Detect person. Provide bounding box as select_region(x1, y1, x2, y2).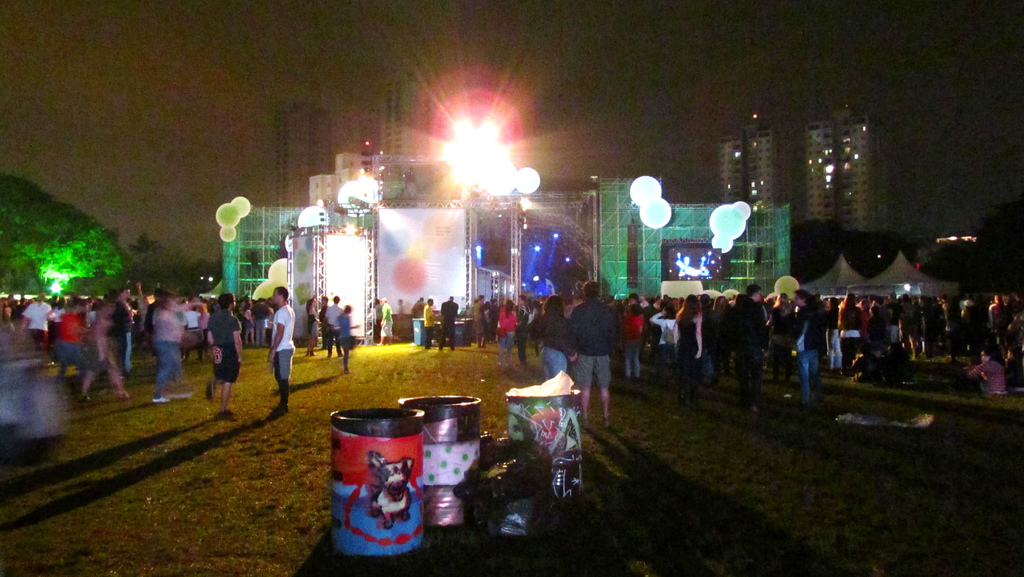
select_region(266, 283, 297, 414).
